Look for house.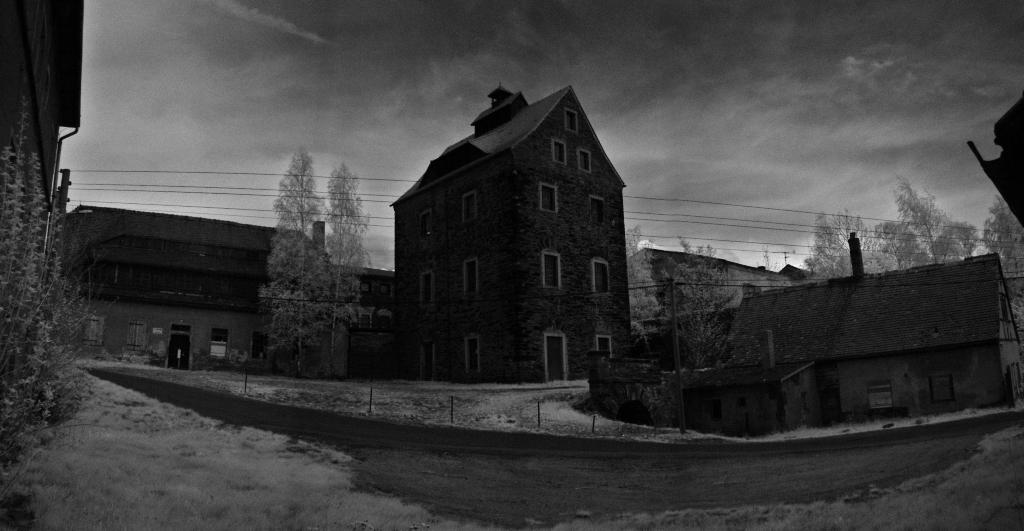
Found: box(652, 357, 826, 443).
